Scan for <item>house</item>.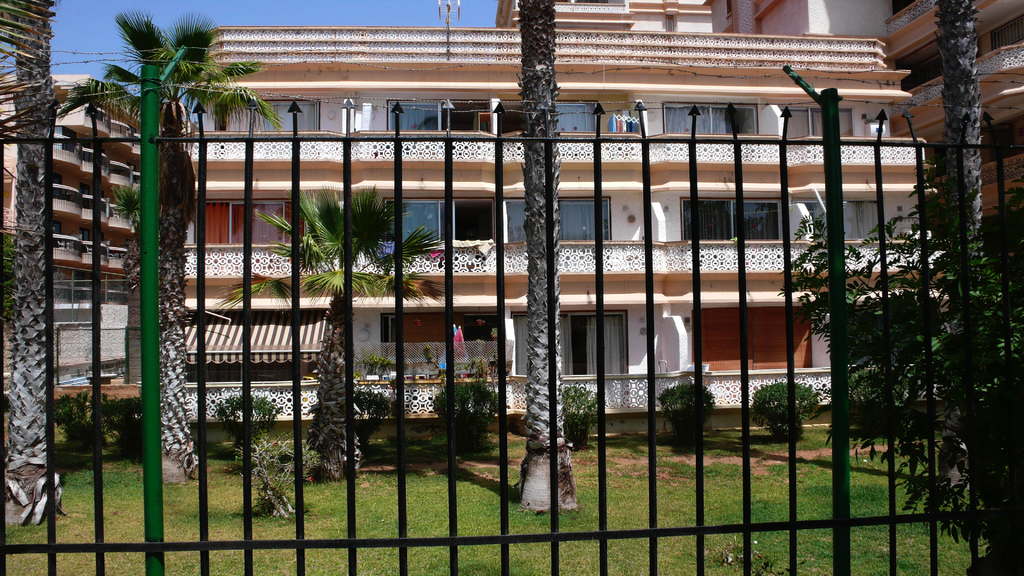
Scan result: rect(0, 69, 161, 390).
